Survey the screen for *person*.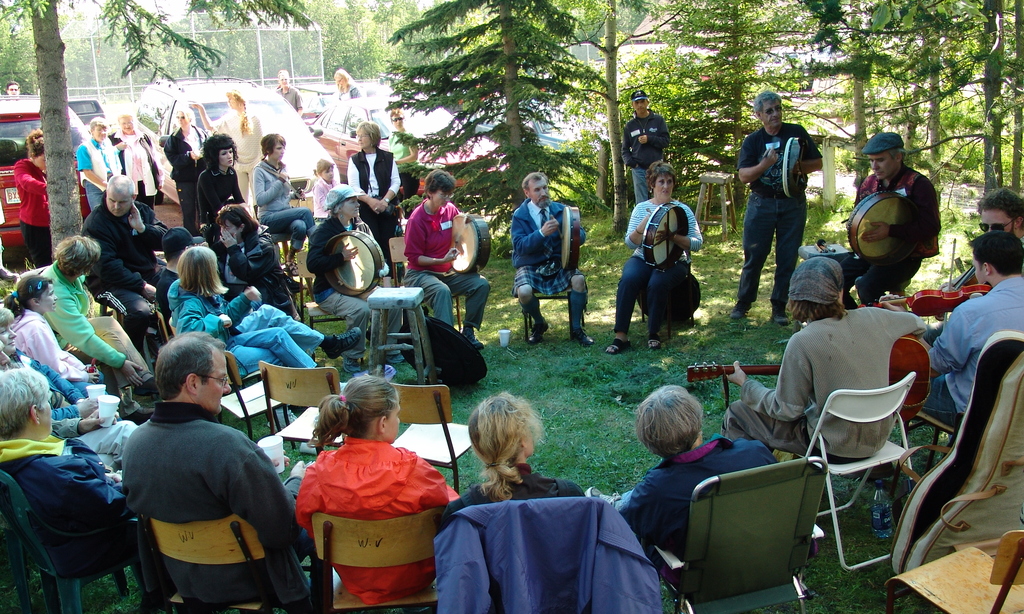
Survey found: {"x1": 906, "y1": 231, "x2": 1023, "y2": 441}.
